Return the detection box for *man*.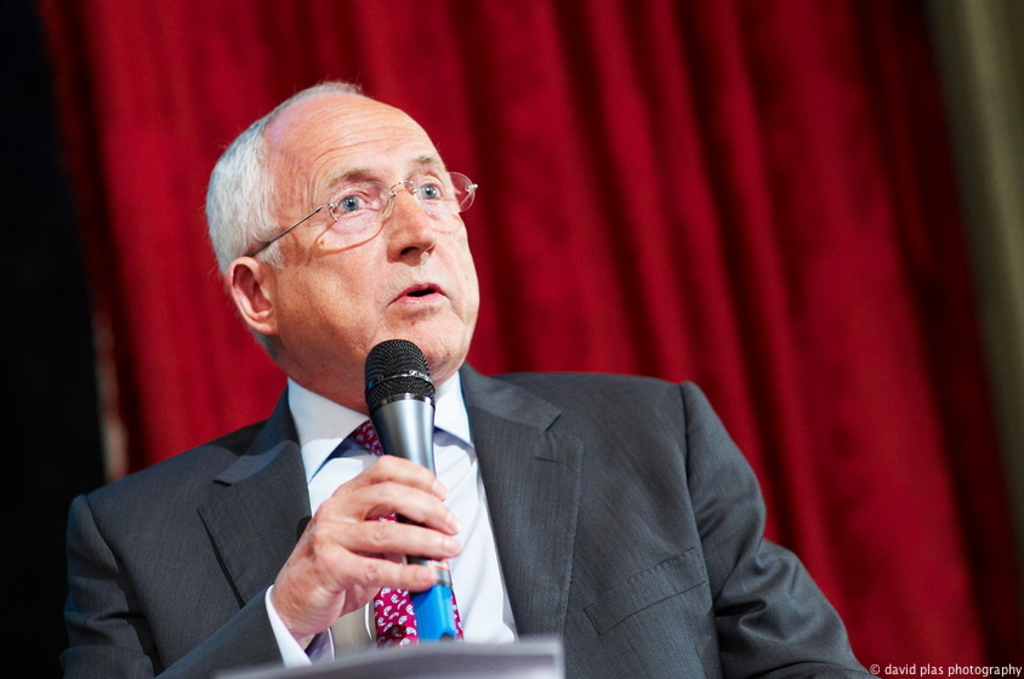
74:108:776:667.
